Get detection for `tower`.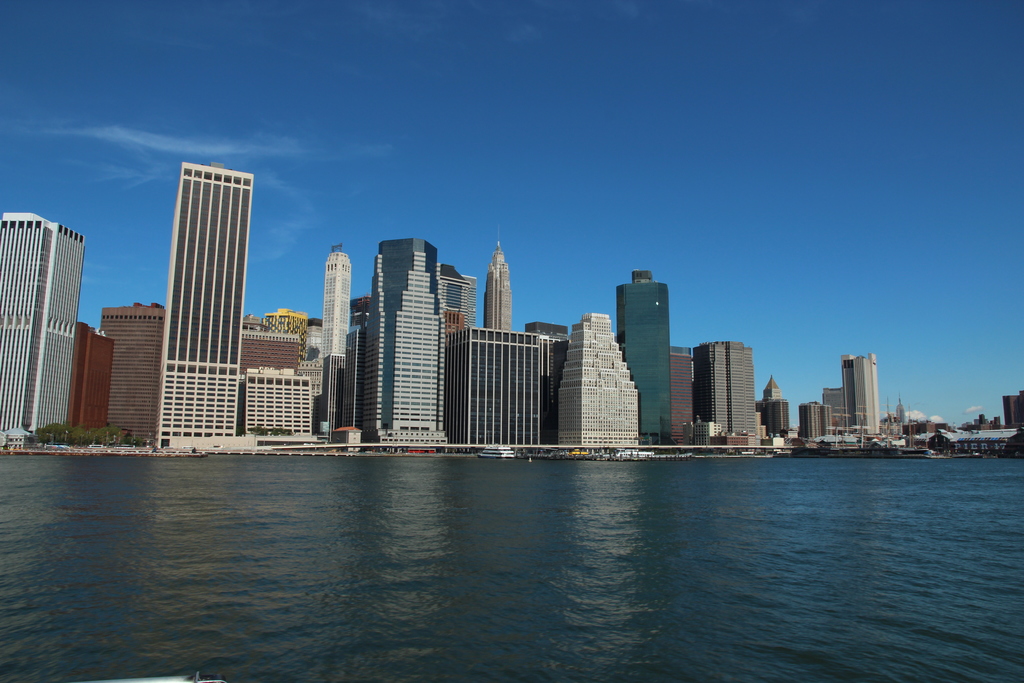
Detection: 359:238:451:447.
